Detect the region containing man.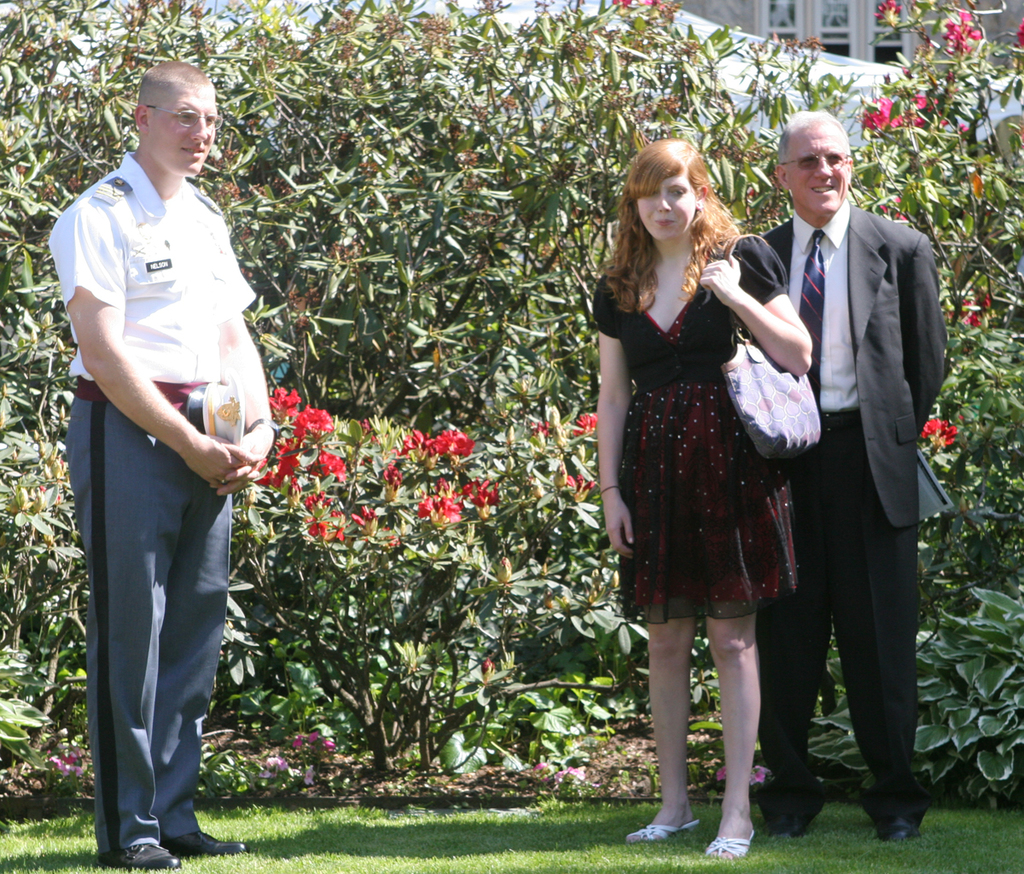
(48,54,279,829).
